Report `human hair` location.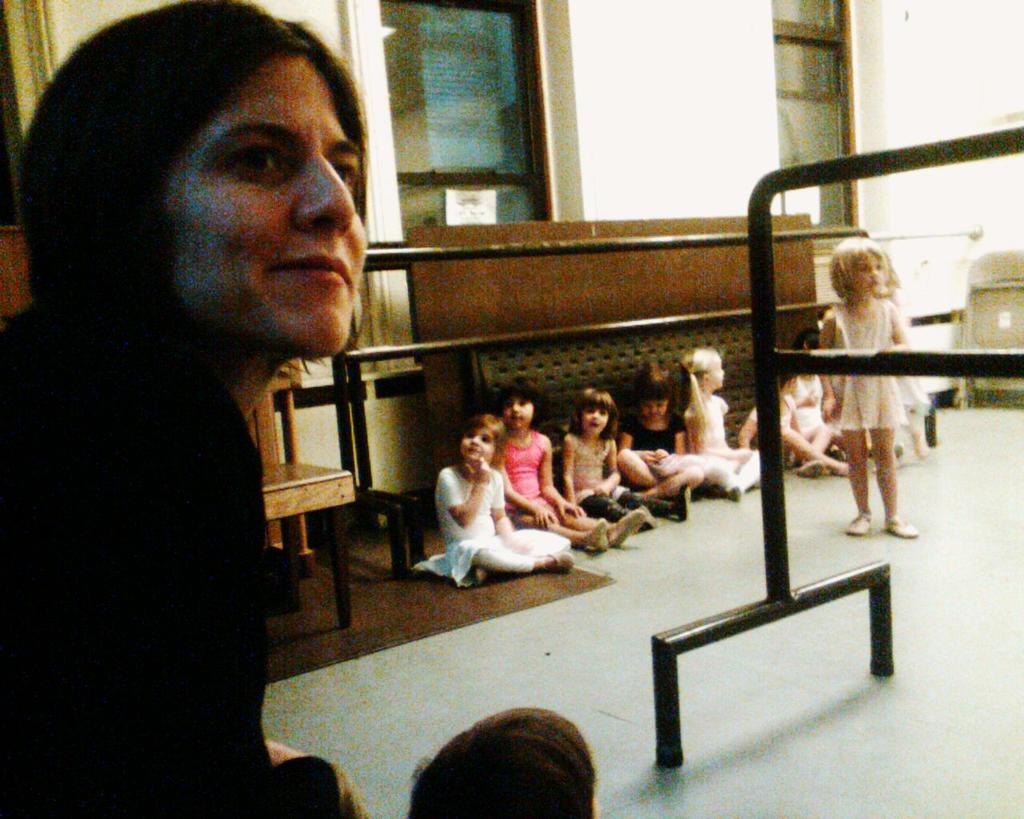
Report: {"left": 827, "top": 236, "right": 890, "bottom": 297}.
